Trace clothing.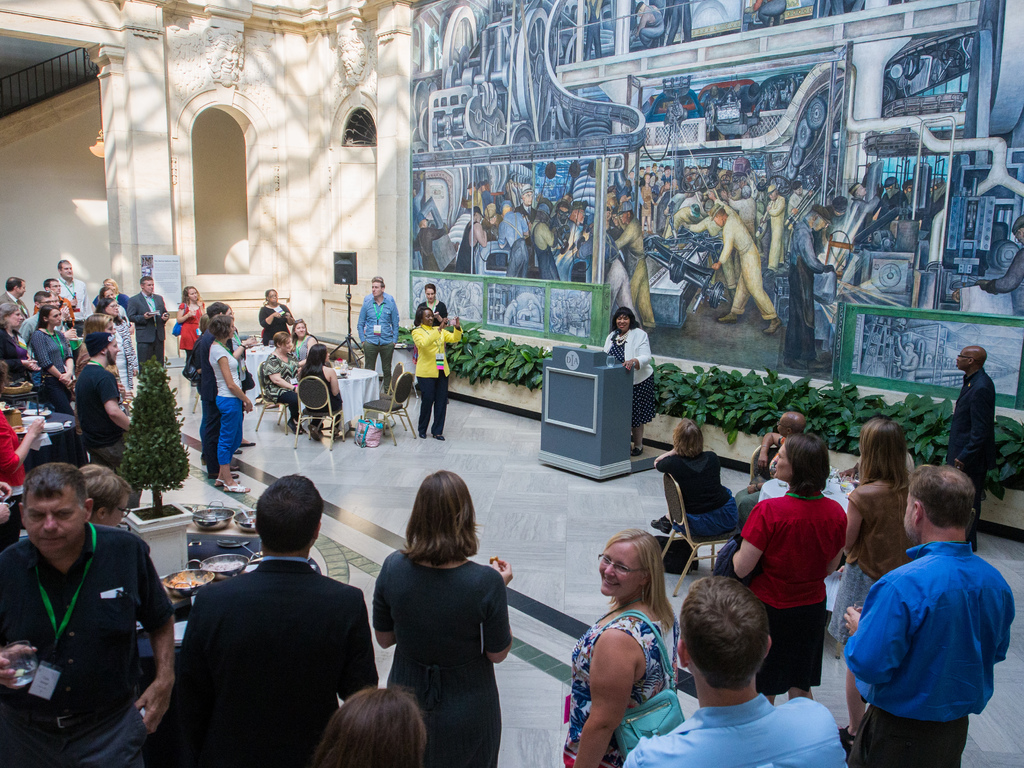
Traced to 659:450:749:545.
